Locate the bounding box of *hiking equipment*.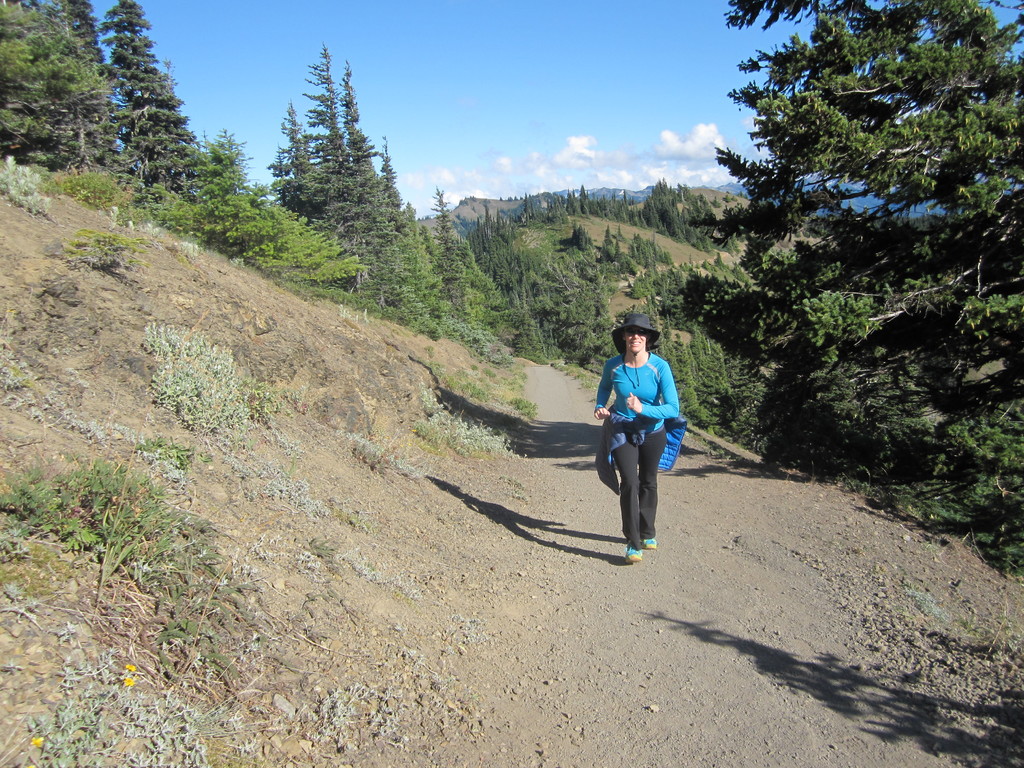
Bounding box: 622:541:641:564.
